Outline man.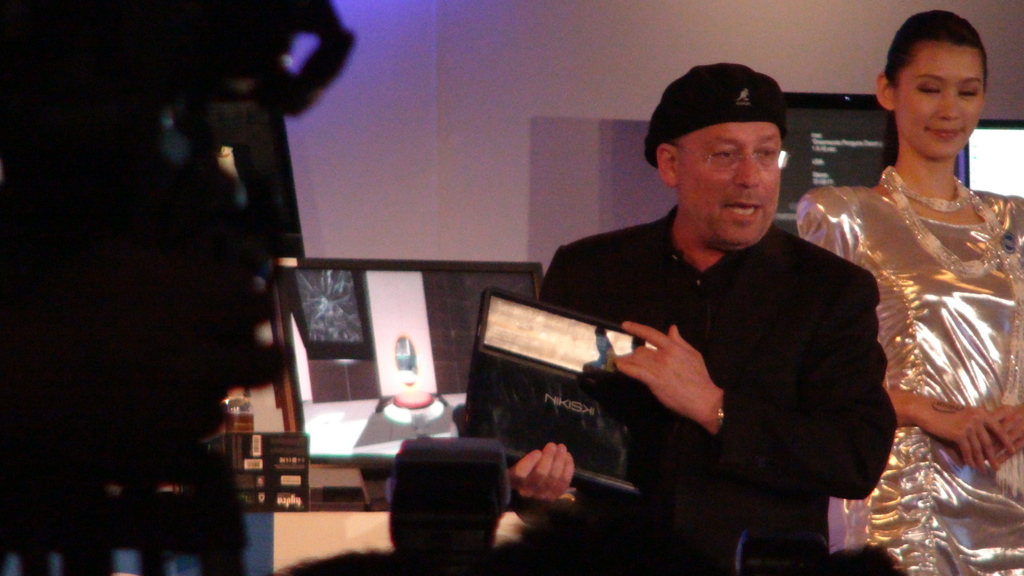
Outline: locate(548, 65, 904, 553).
